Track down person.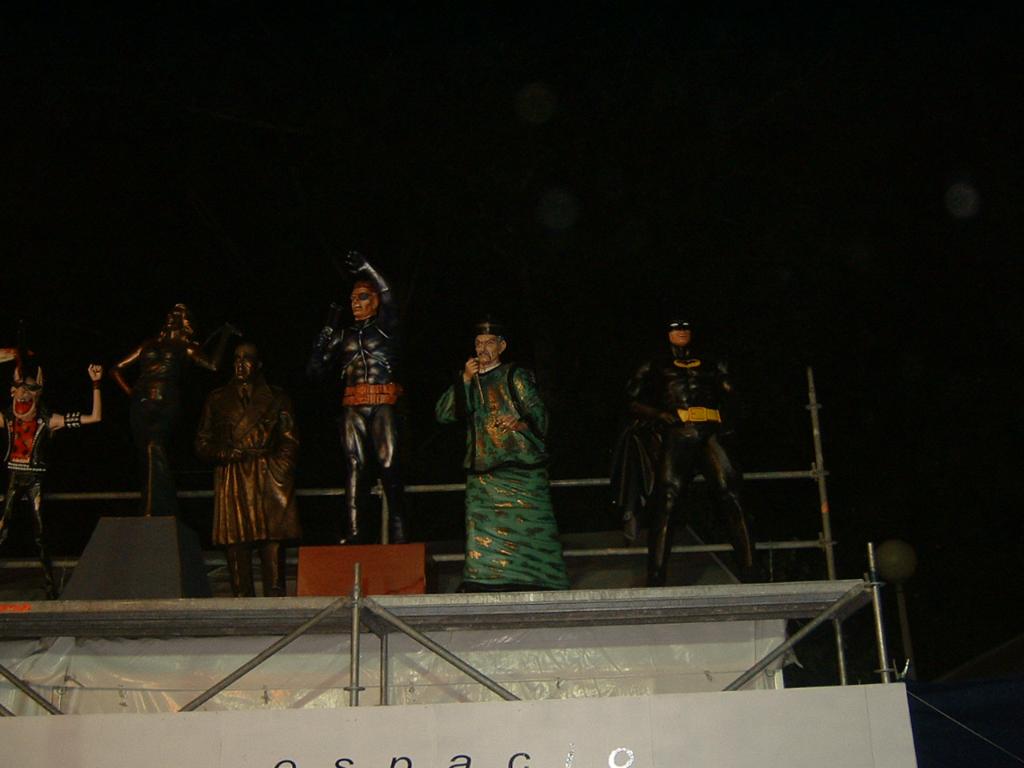
Tracked to (621,304,766,594).
